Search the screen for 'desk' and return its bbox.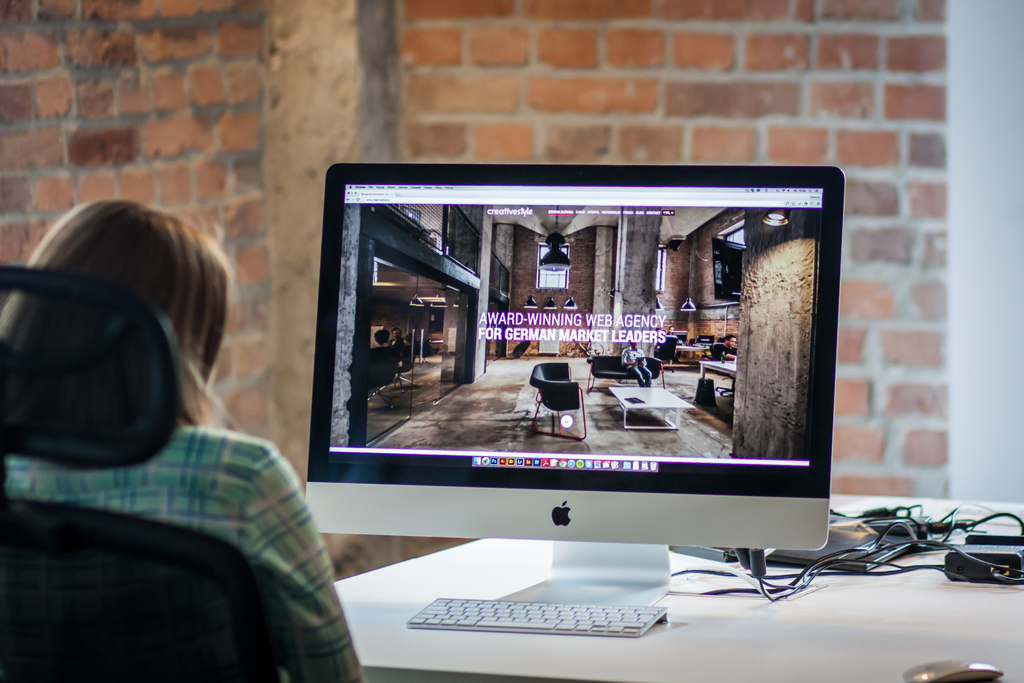
Found: [335,493,1023,682].
